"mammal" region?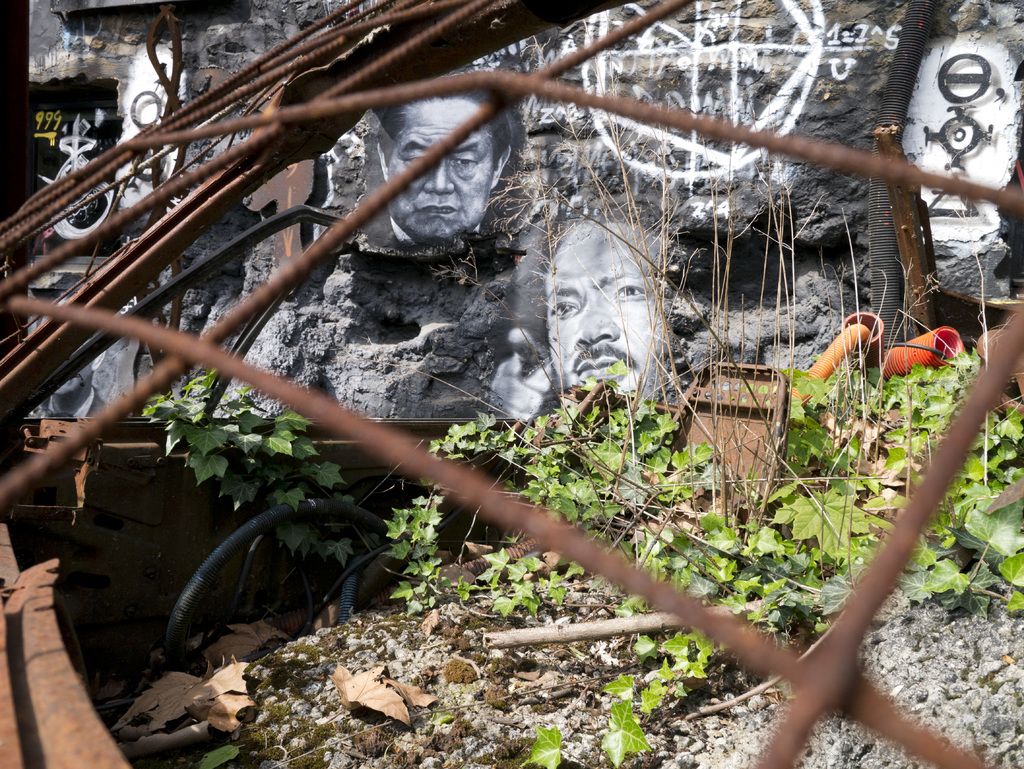
(left=382, top=69, right=509, bottom=247)
